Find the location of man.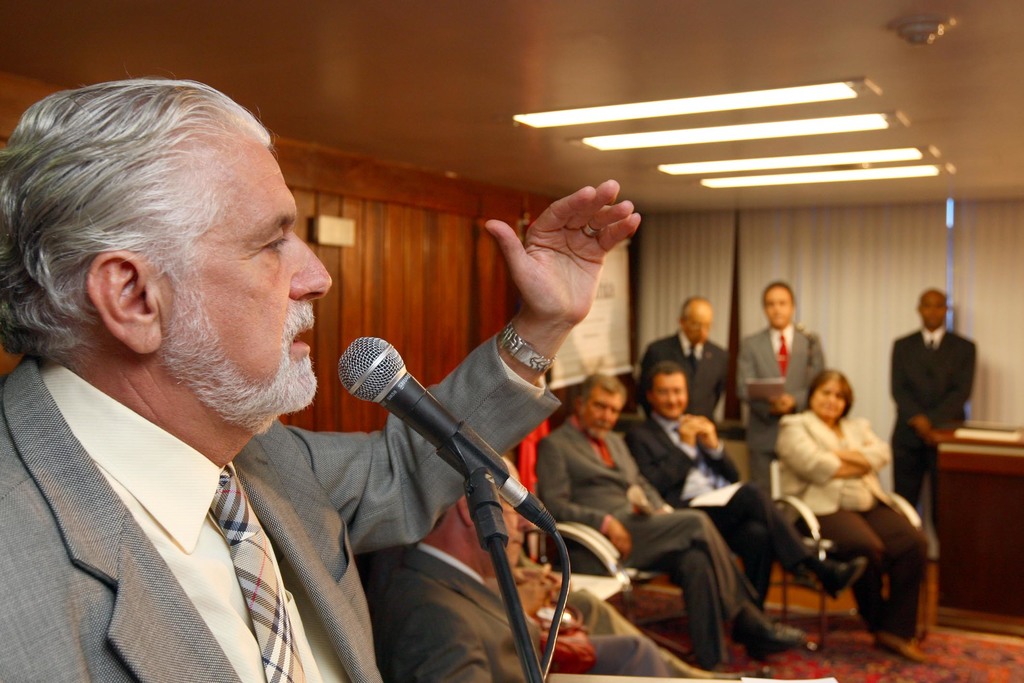
Location: left=356, top=492, right=749, bottom=682.
